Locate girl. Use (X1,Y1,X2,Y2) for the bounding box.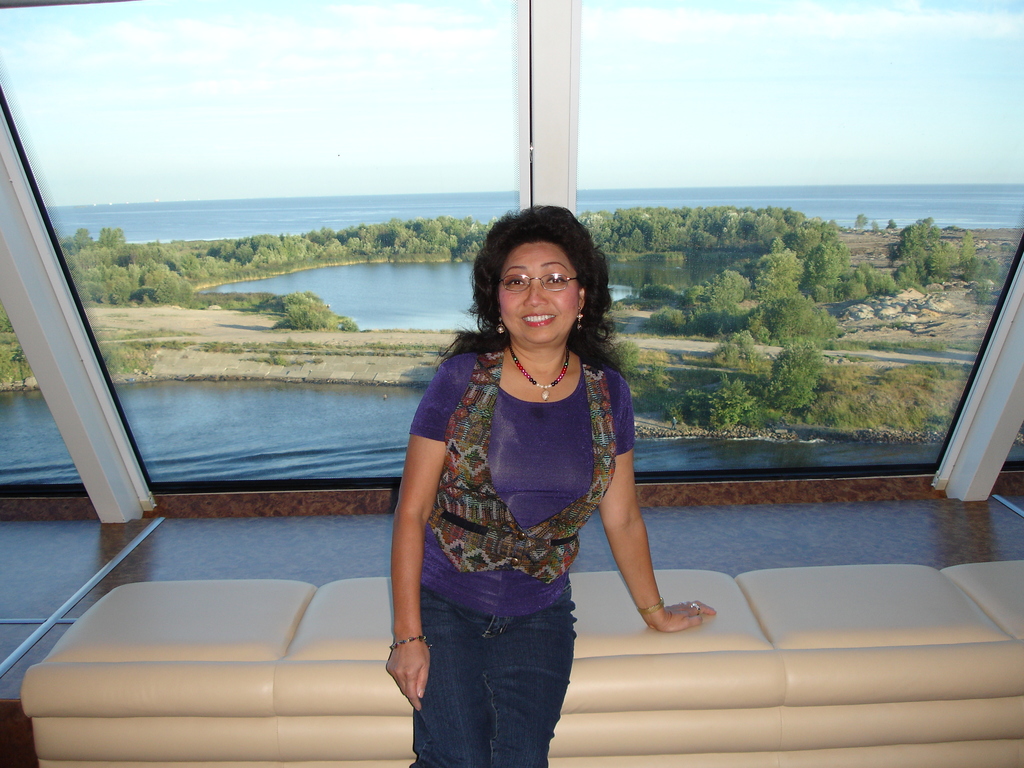
(388,203,716,765).
